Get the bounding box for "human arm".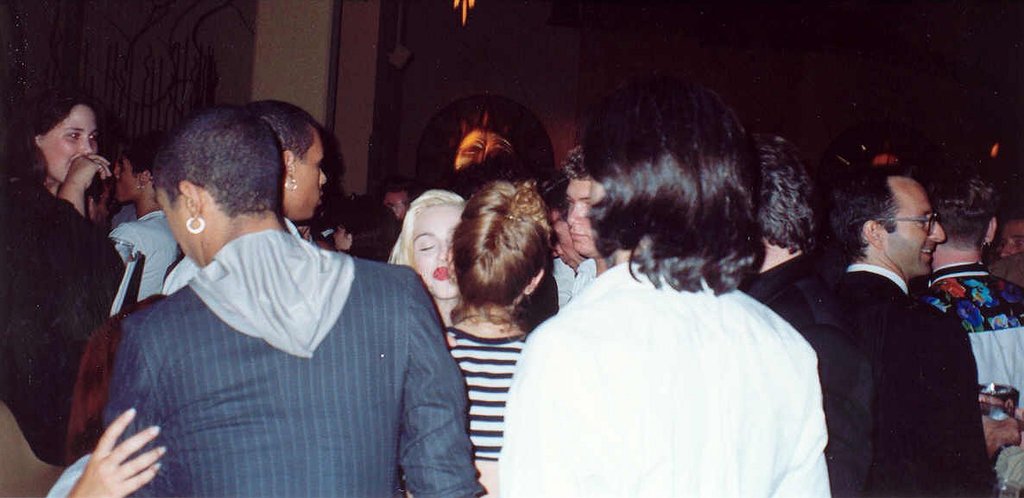
bbox=[766, 318, 850, 497].
